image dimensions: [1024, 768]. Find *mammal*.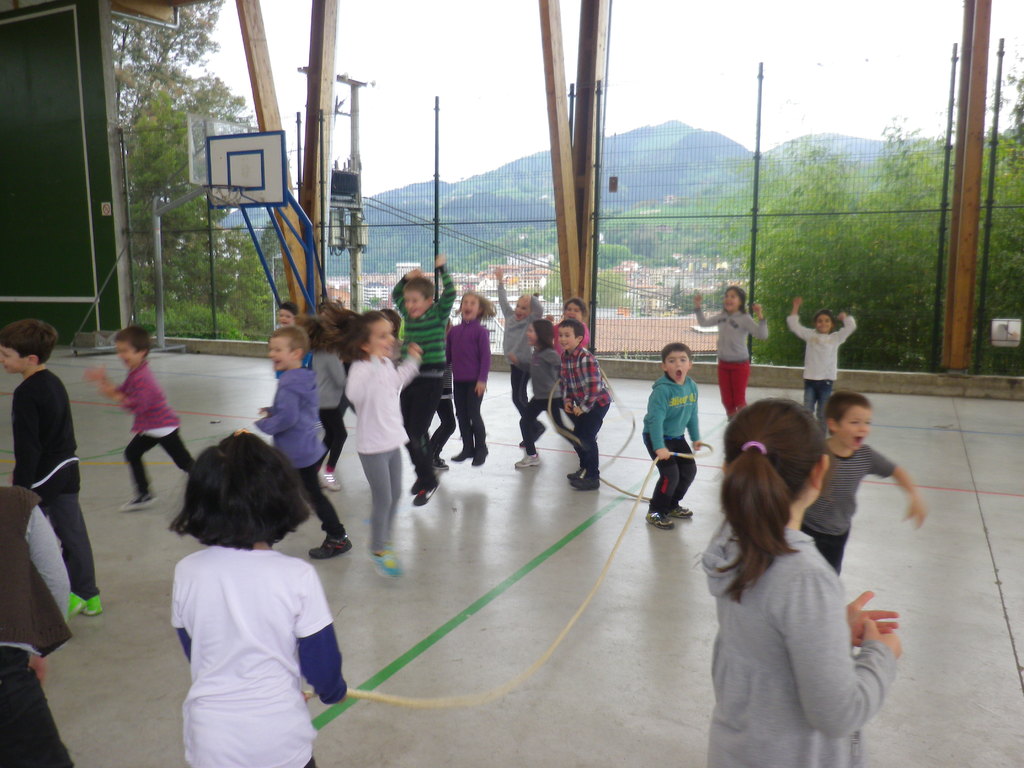
bbox=(86, 331, 191, 508).
